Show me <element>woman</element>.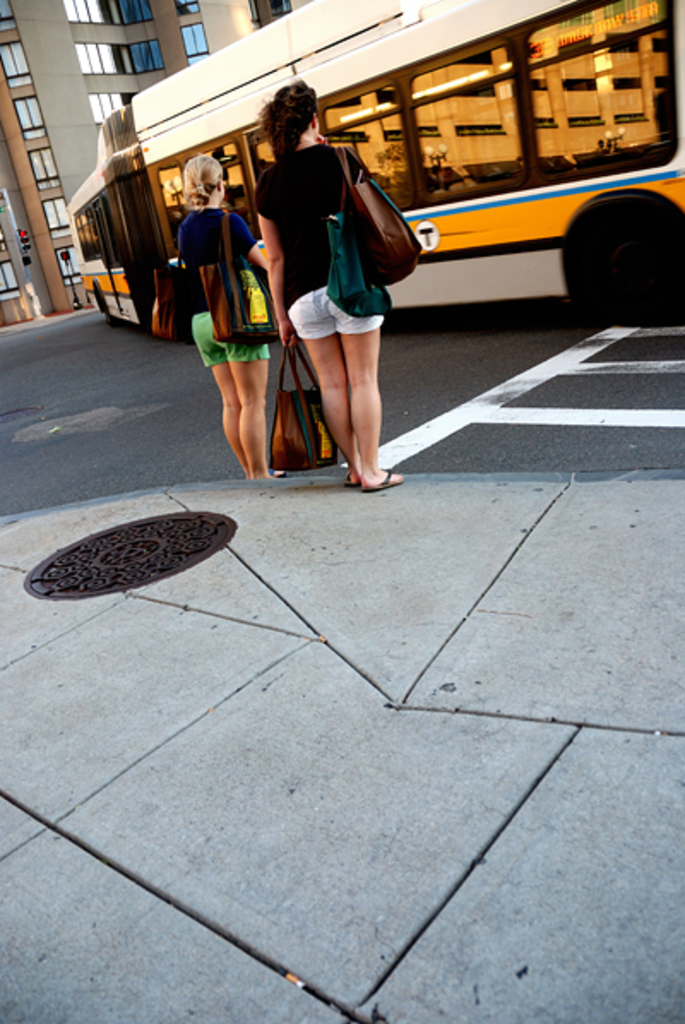
<element>woman</element> is here: x1=190 y1=154 x2=308 y2=486.
